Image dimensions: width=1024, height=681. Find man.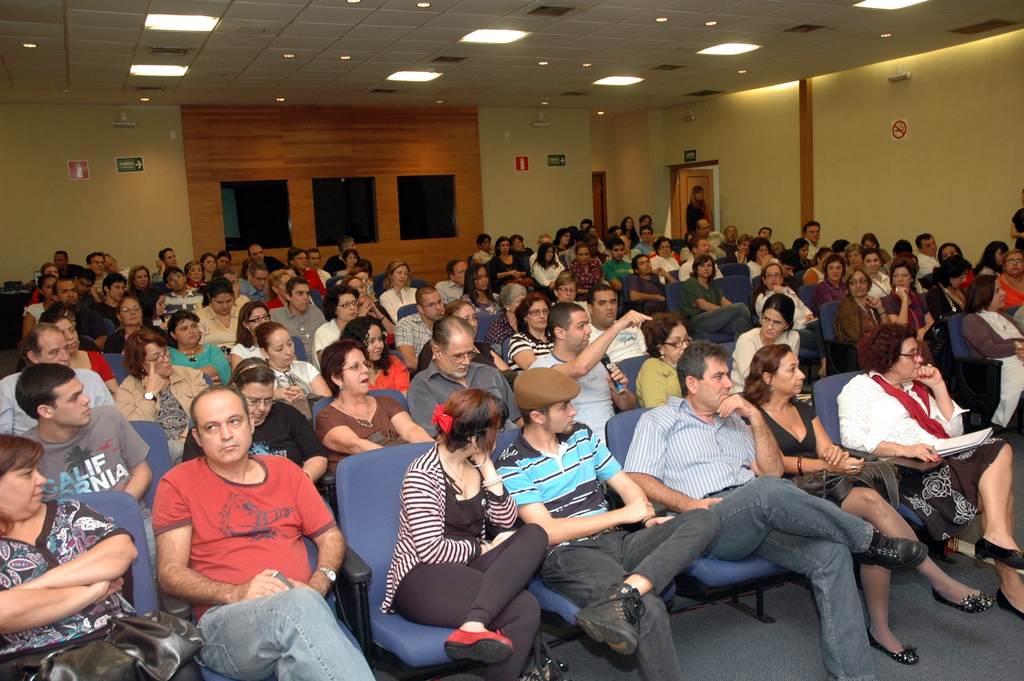
[588, 226, 602, 252].
